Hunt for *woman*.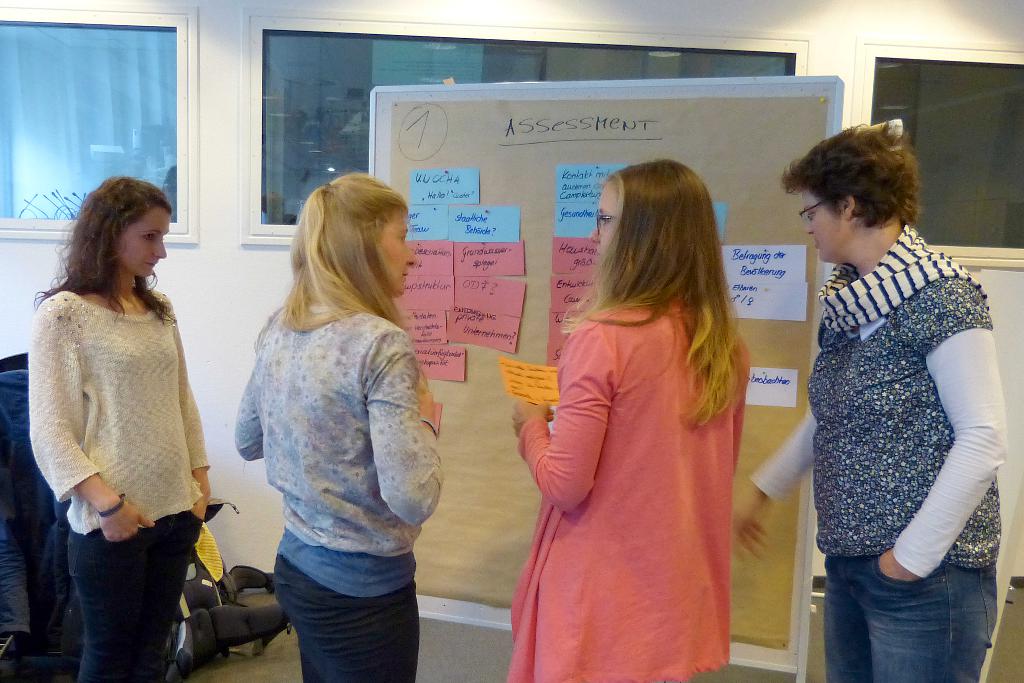
Hunted down at l=506, t=163, r=772, b=682.
